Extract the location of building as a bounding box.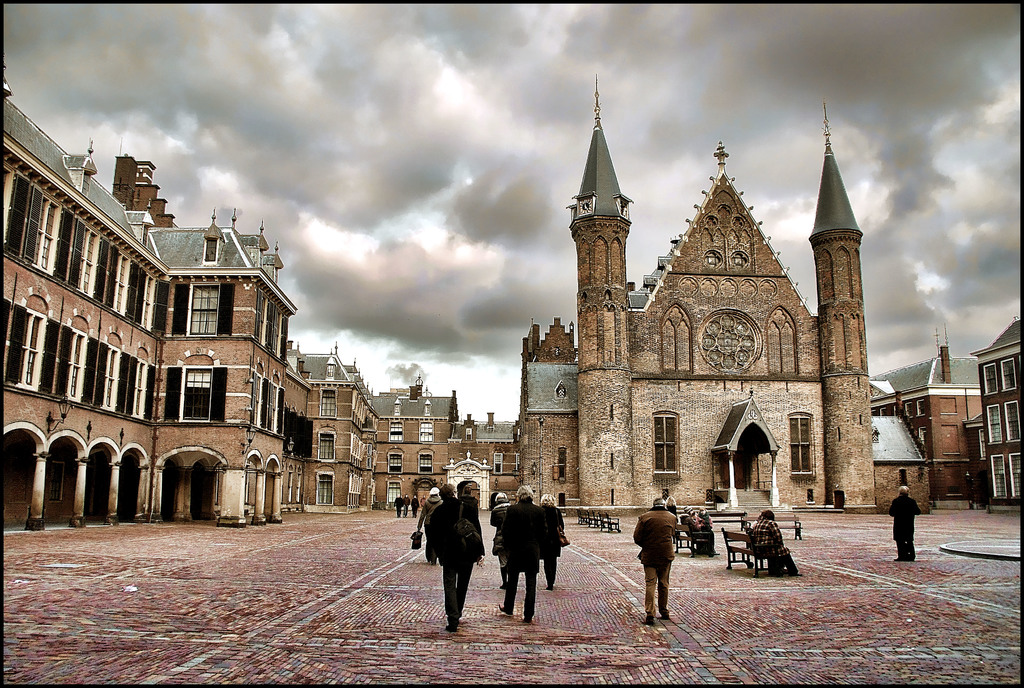
(left=0, top=54, right=518, bottom=528).
